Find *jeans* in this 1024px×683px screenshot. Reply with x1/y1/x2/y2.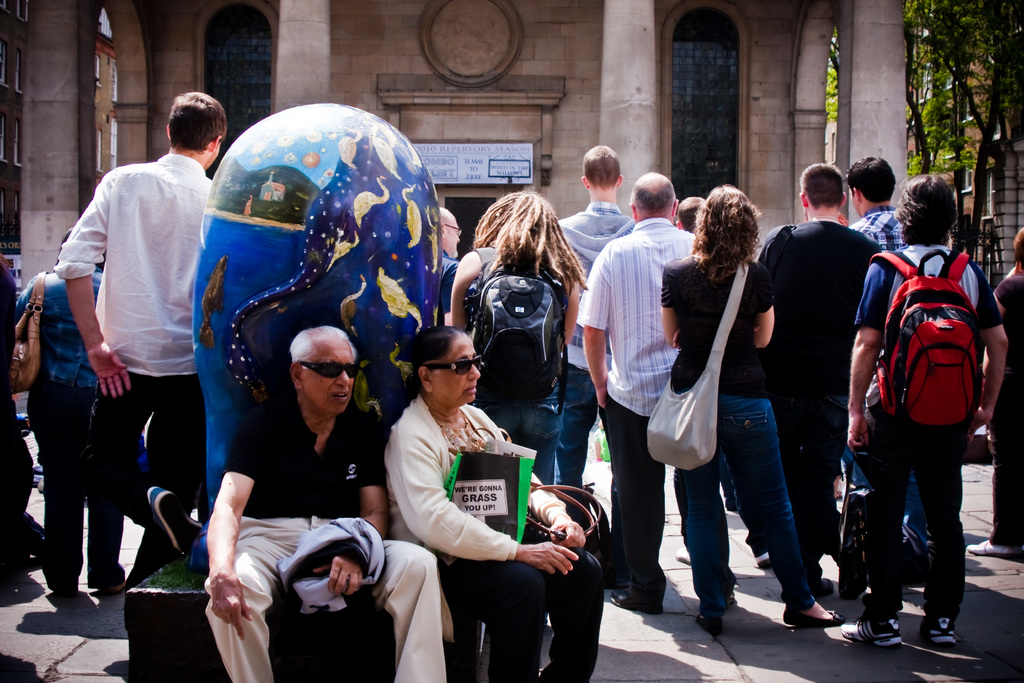
29/381/102/588.
